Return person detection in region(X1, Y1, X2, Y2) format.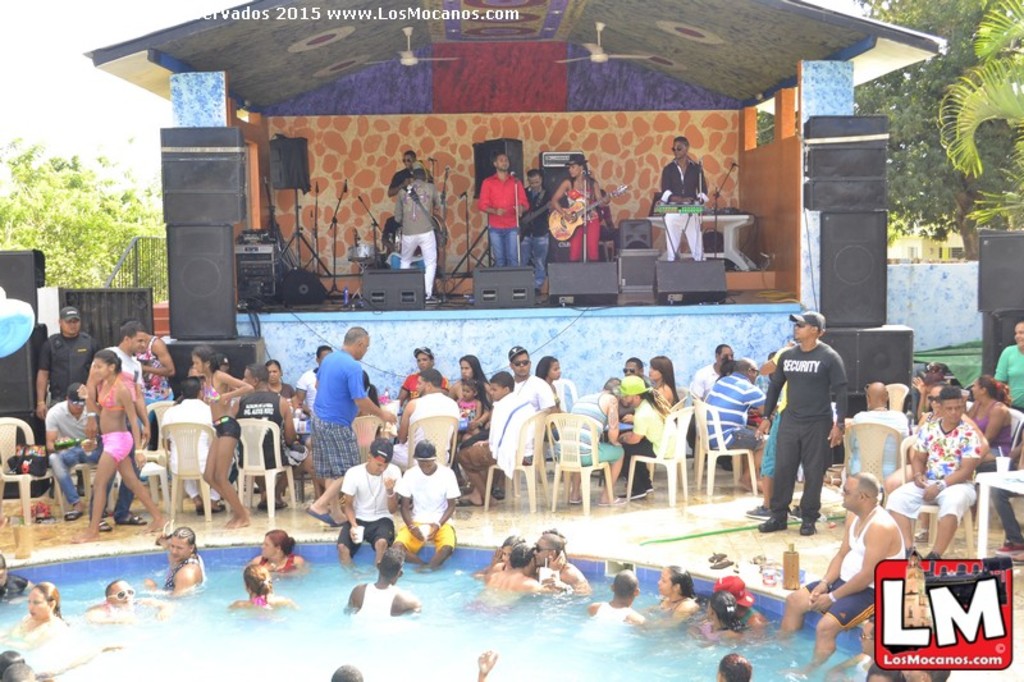
region(0, 551, 40, 600).
